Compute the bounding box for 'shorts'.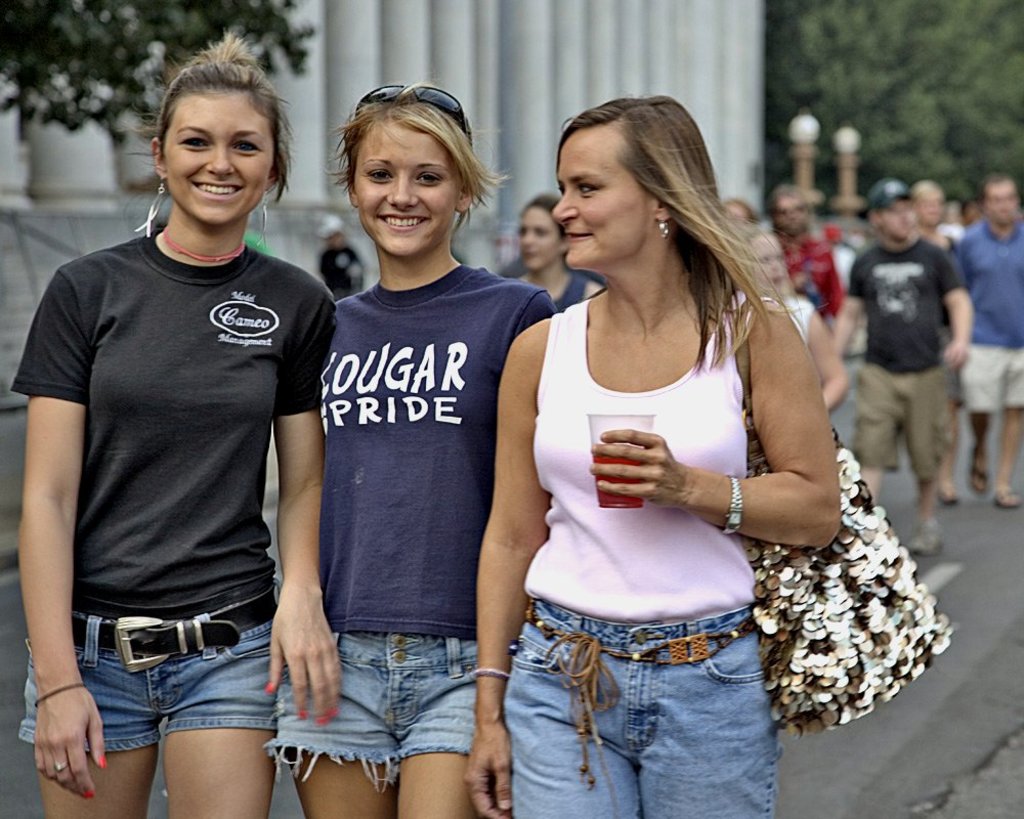
l=853, t=368, r=954, b=483.
